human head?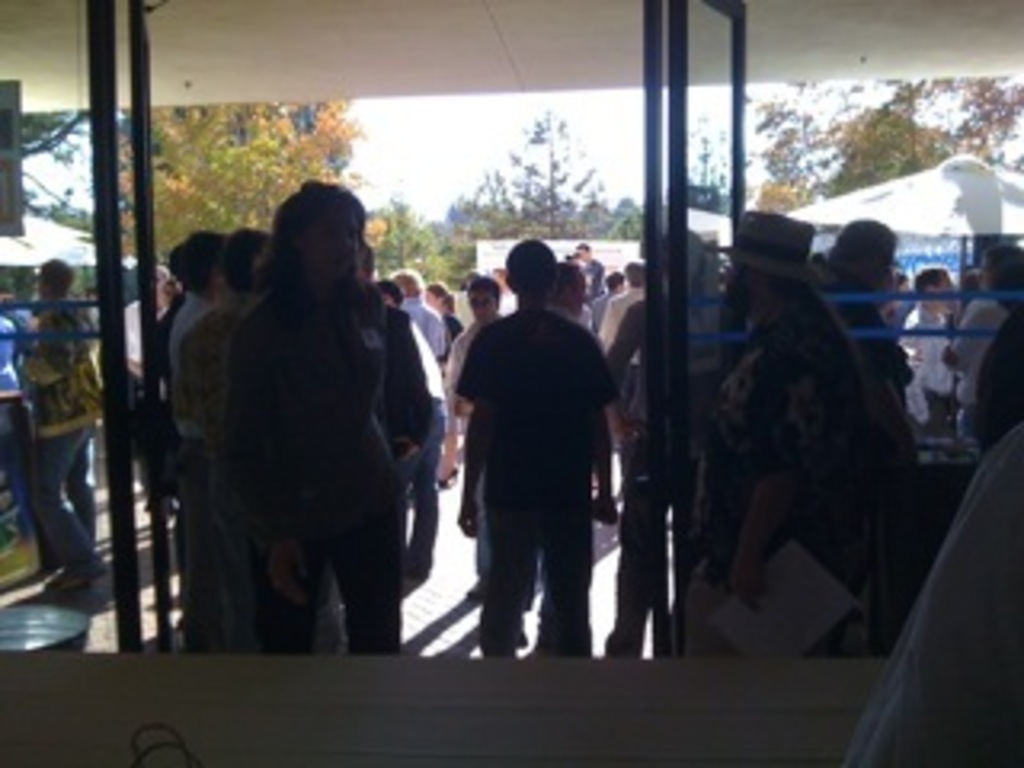
region(419, 282, 448, 307)
